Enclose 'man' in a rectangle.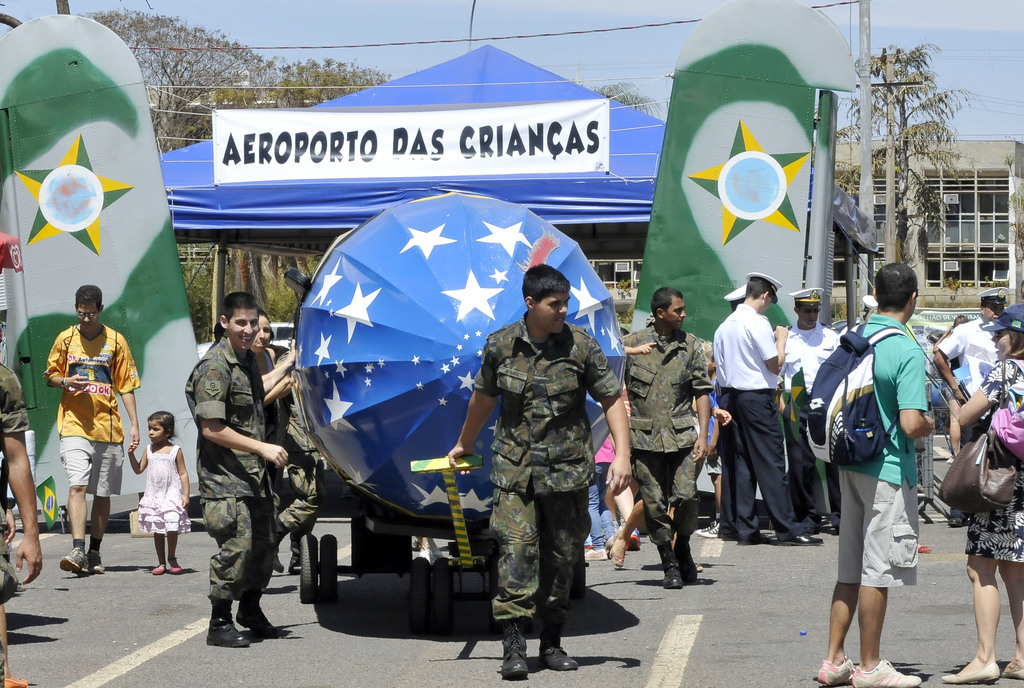
select_region(717, 283, 772, 537).
